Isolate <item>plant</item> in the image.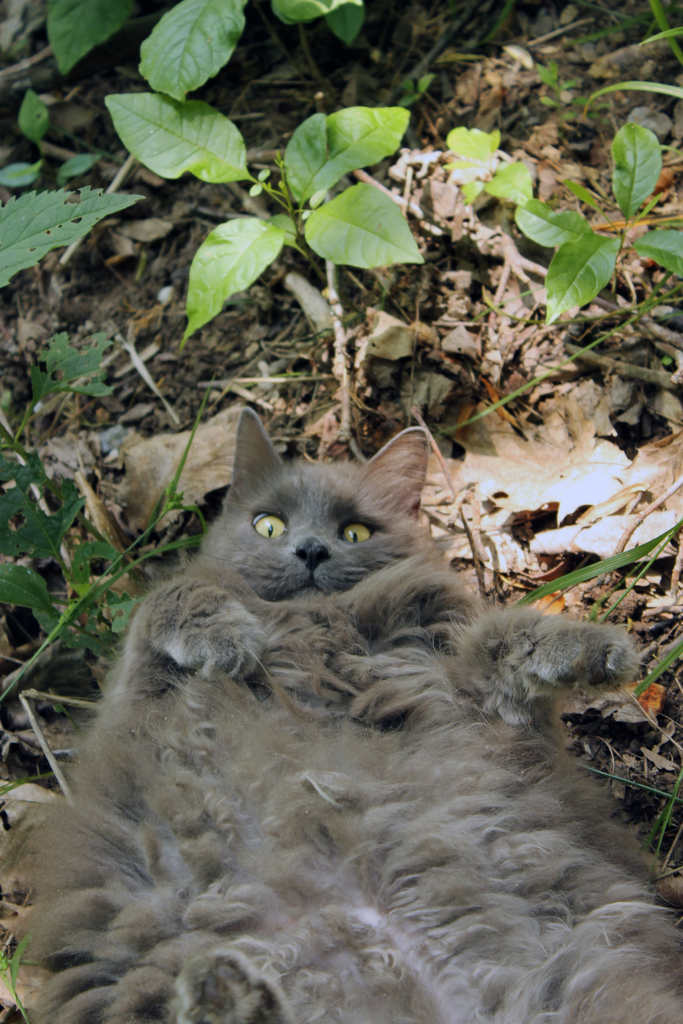
Isolated region: left=440, top=118, right=542, bottom=211.
